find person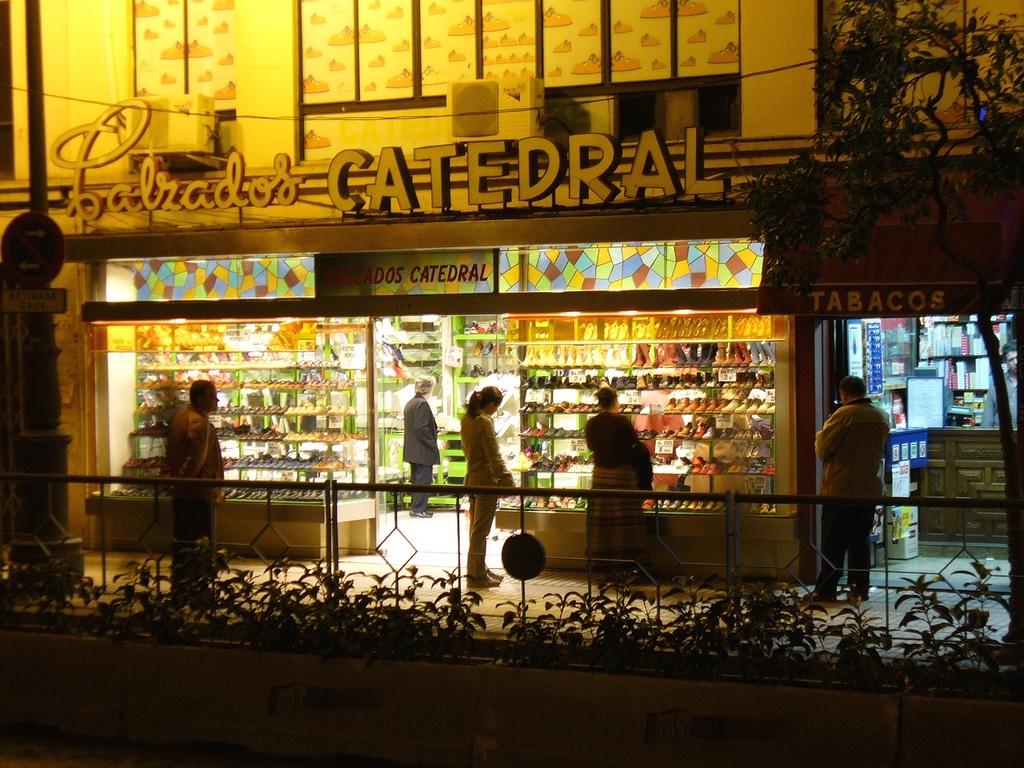
<region>637, 386, 690, 464</region>
